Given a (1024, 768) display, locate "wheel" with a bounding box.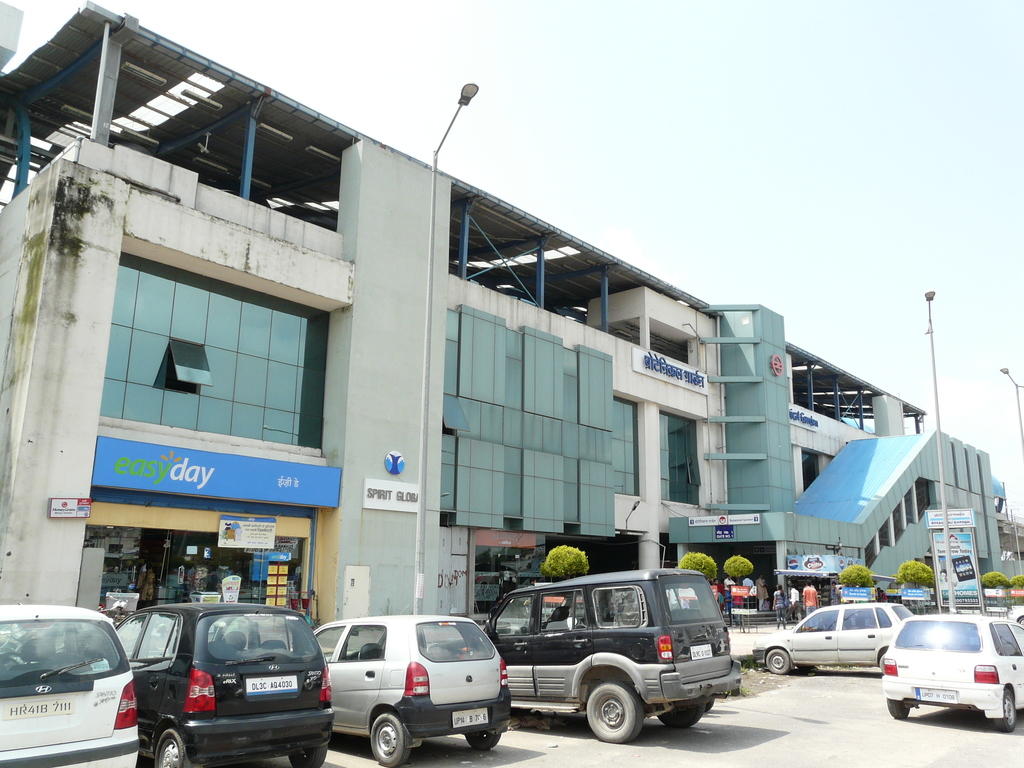
Located: pyautogui.locateOnScreen(154, 730, 182, 767).
